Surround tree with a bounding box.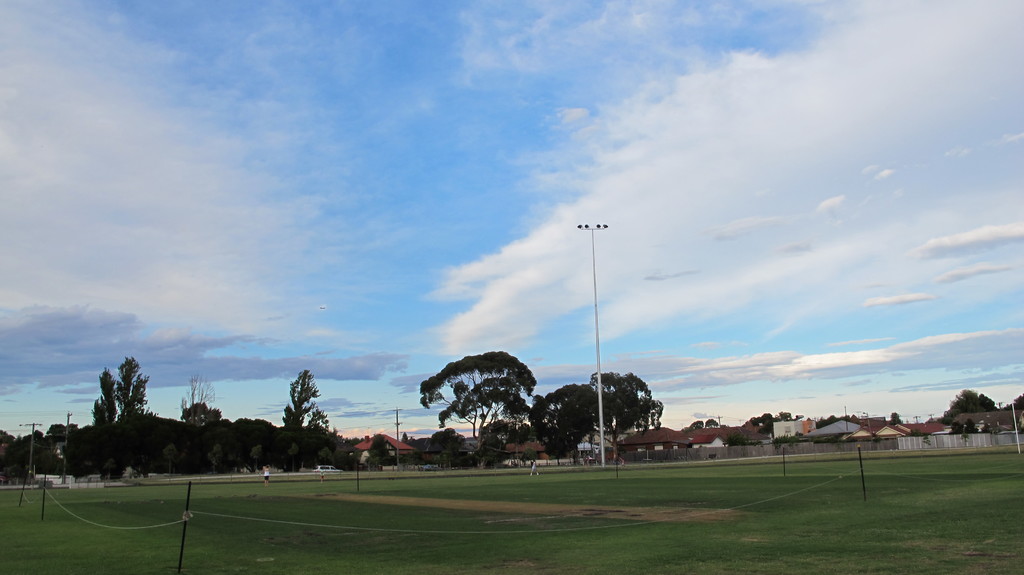
(x1=285, y1=366, x2=316, y2=430).
